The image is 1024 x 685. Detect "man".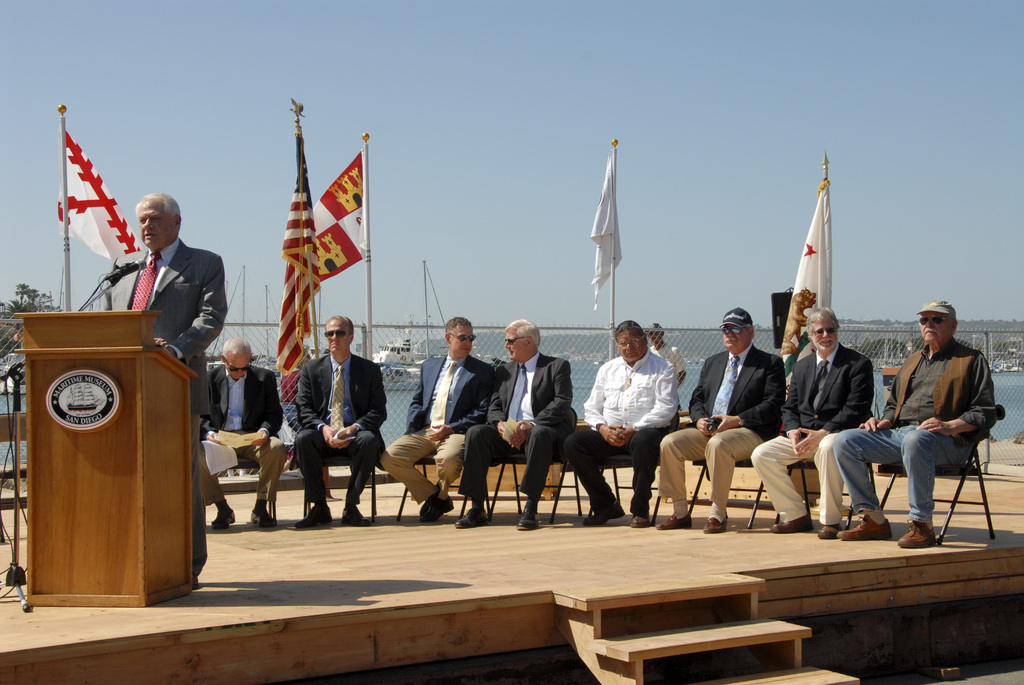
Detection: pyautogui.locateOnScreen(564, 315, 668, 525).
